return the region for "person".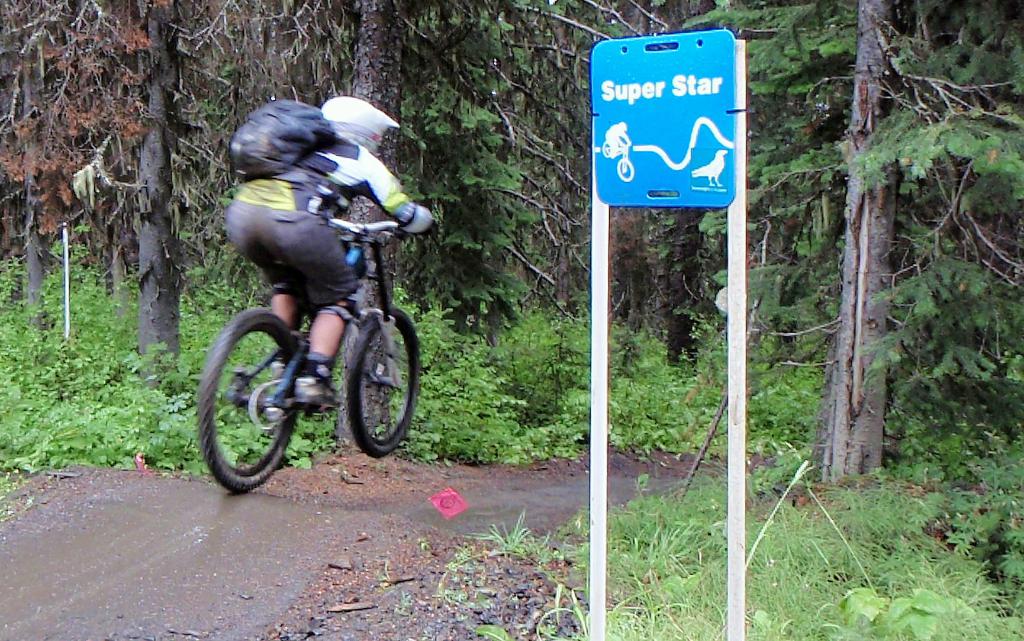
(219,90,422,401).
